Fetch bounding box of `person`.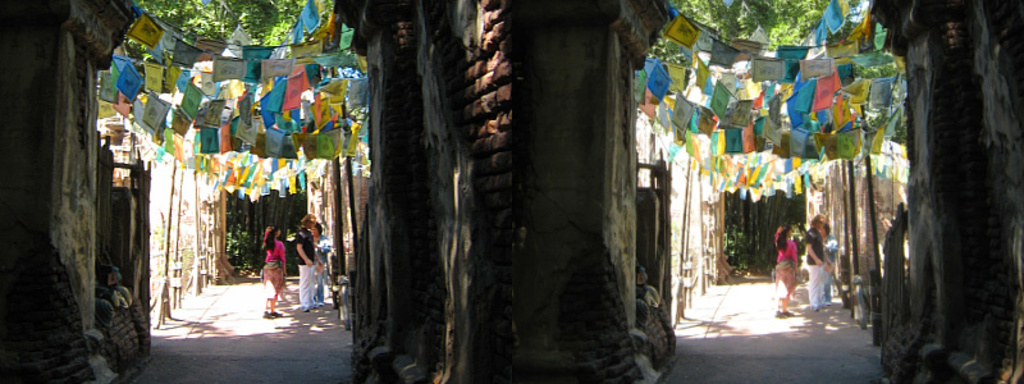
Bbox: 776/223/799/320.
